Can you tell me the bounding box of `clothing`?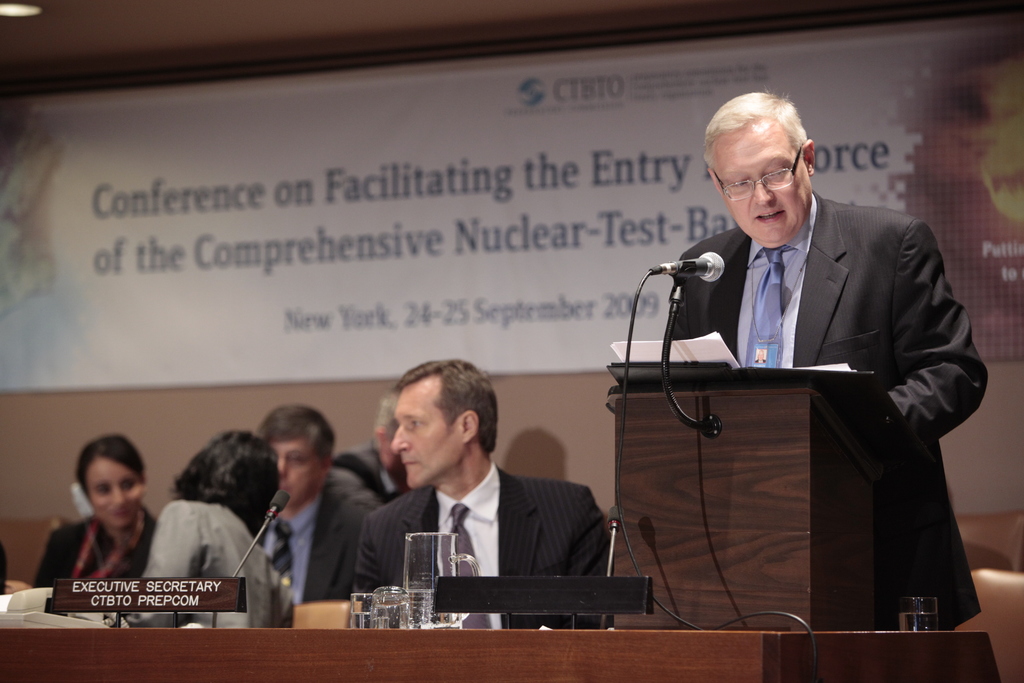
bbox=[362, 463, 614, 624].
